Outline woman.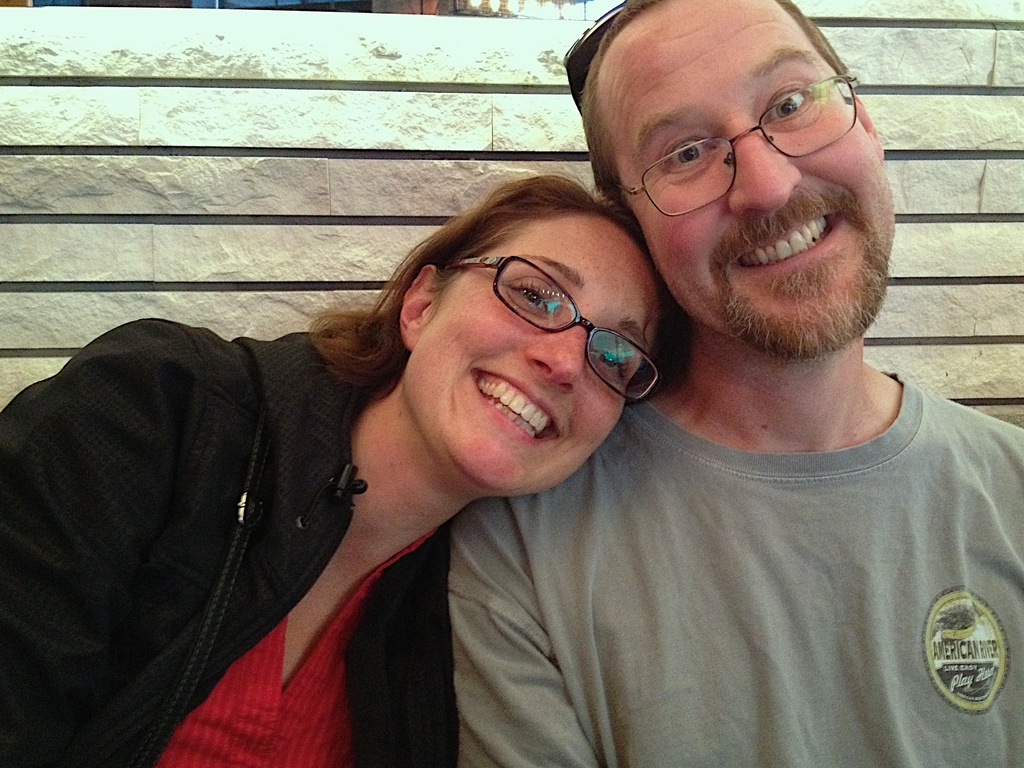
Outline: <box>0,170,683,767</box>.
